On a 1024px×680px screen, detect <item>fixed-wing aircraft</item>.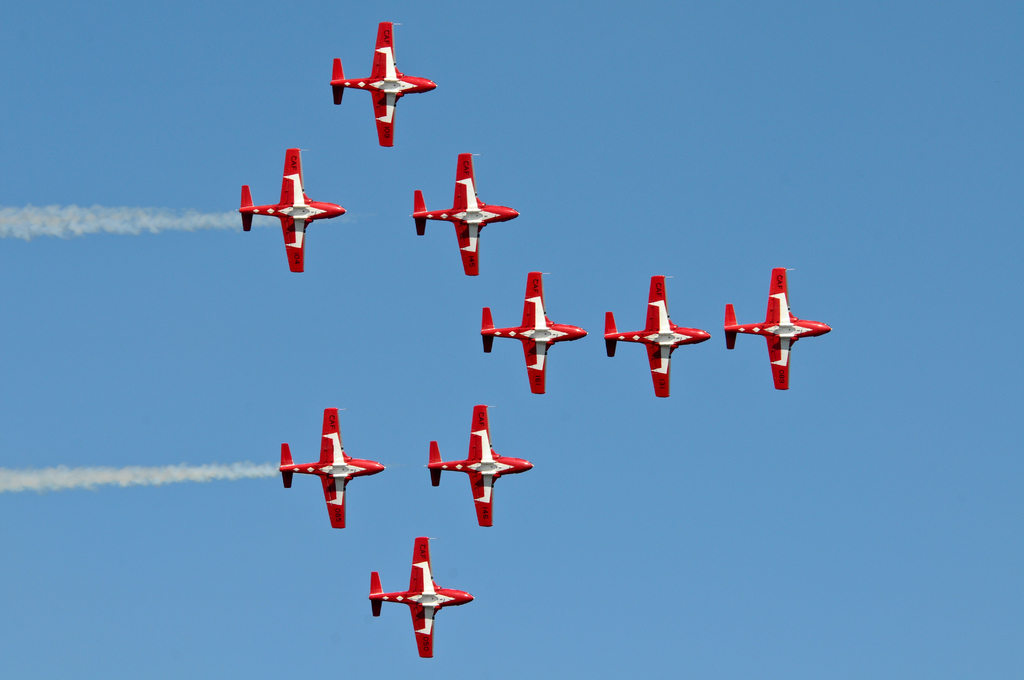
detection(721, 264, 833, 393).
